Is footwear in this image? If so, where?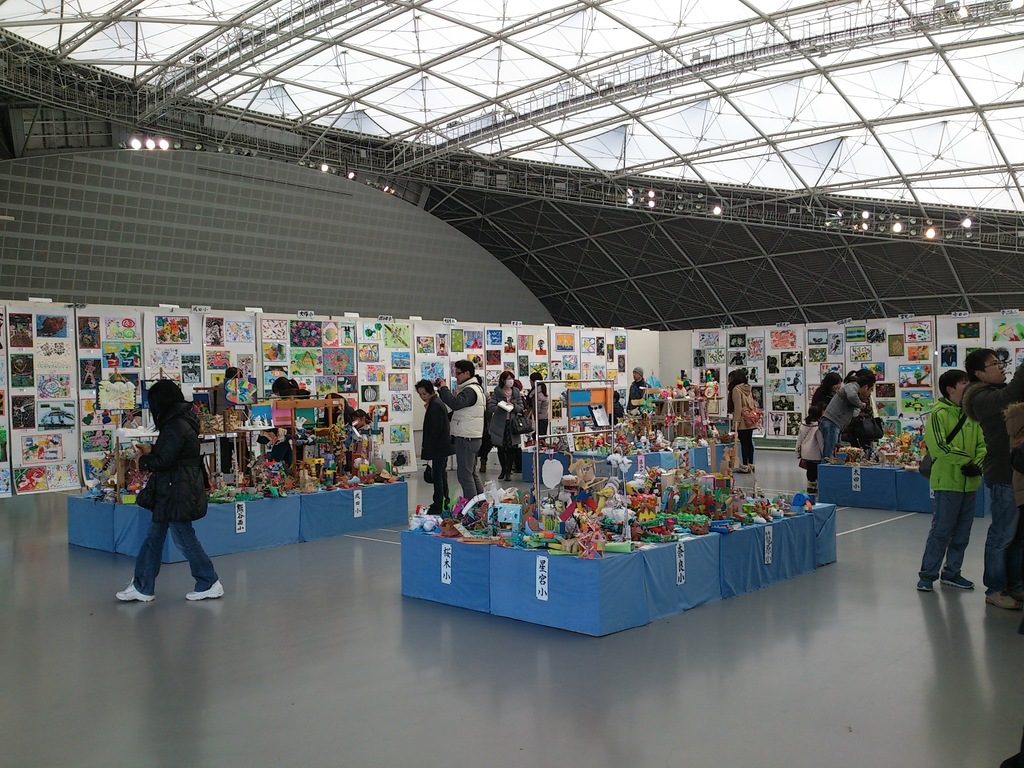
Yes, at Rect(499, 460, 509, 479).
